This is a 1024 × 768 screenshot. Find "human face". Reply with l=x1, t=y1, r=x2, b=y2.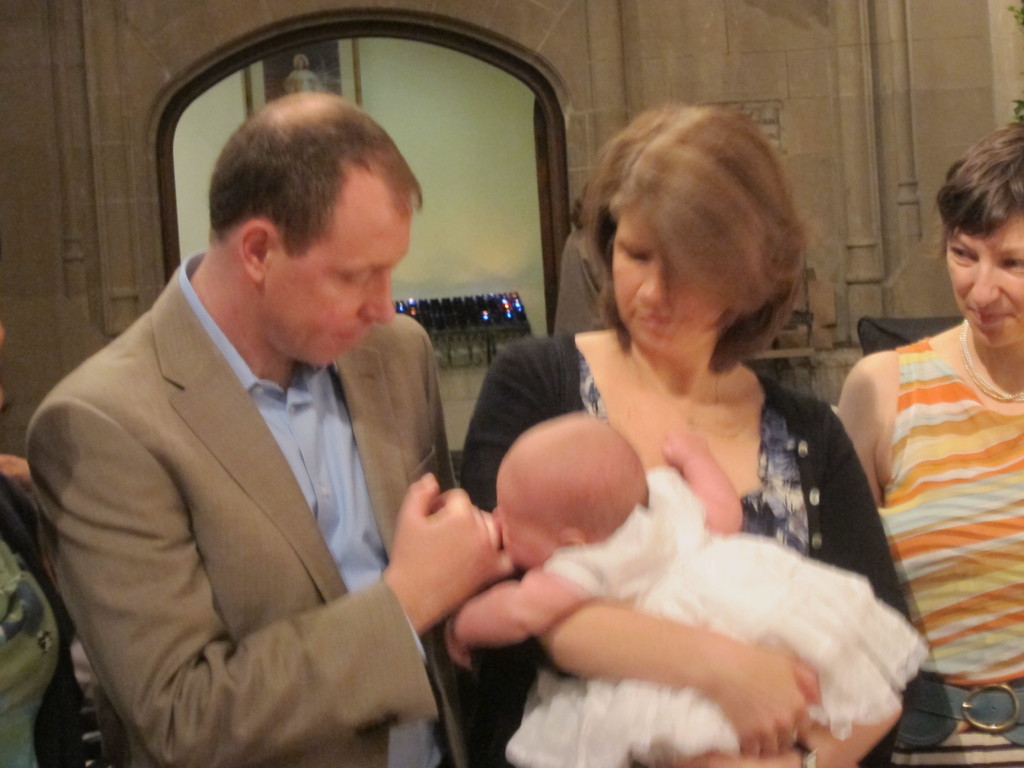
l=488, t=465, r=557, b=561.
